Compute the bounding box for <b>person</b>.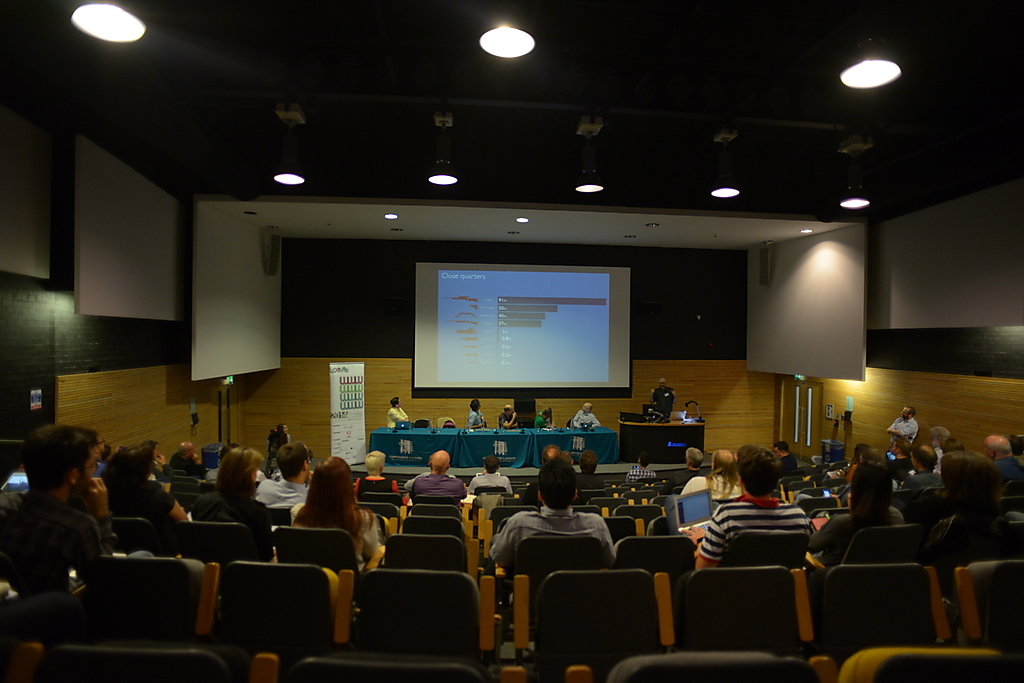
left=909, top=433, right=1023, bottom=561.
